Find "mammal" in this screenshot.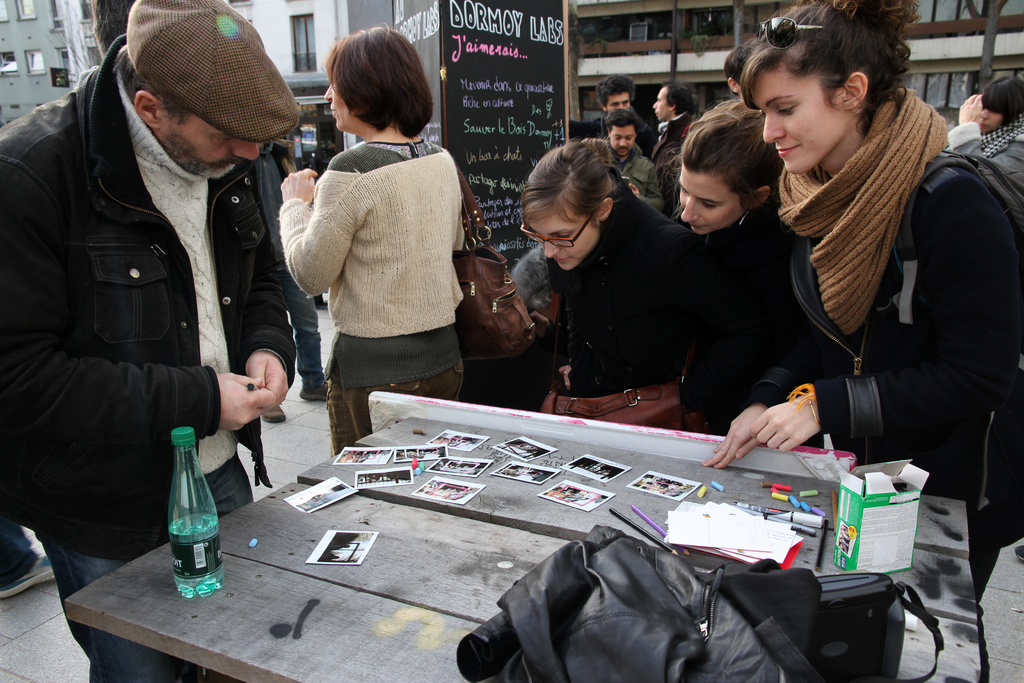
The bounding box for "mammal" is [left=719, top=39, right=760, bottom=97].
